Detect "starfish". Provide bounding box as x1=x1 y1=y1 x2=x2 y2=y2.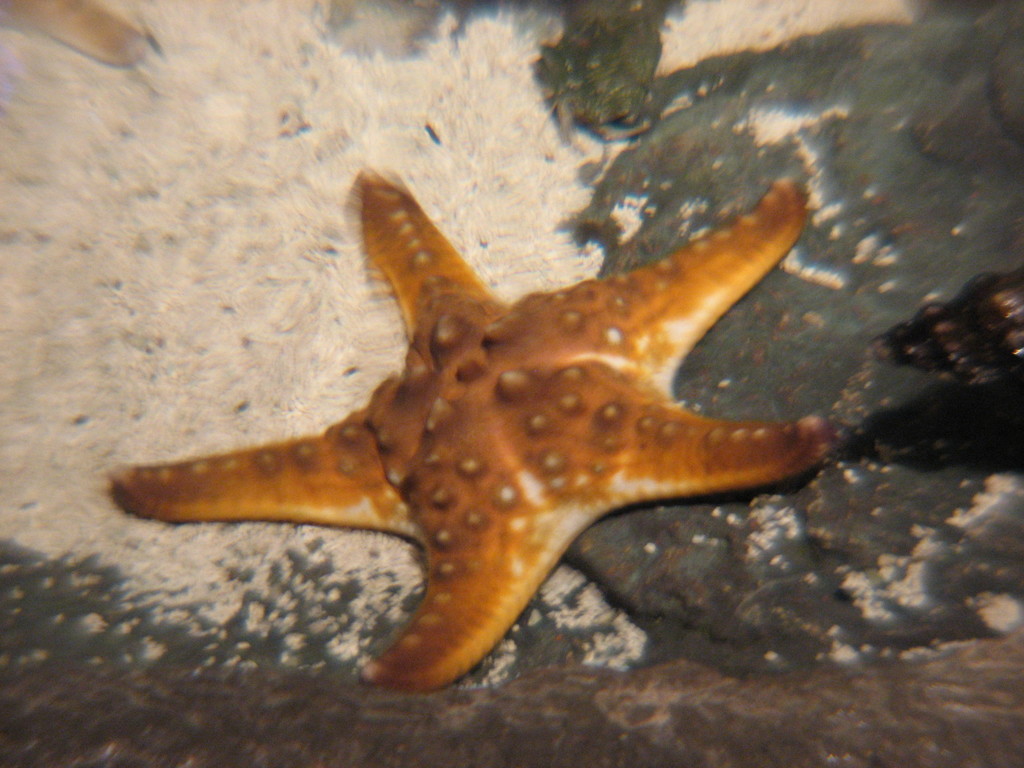
x1=113 y1=166 x2=835 y2=686.
